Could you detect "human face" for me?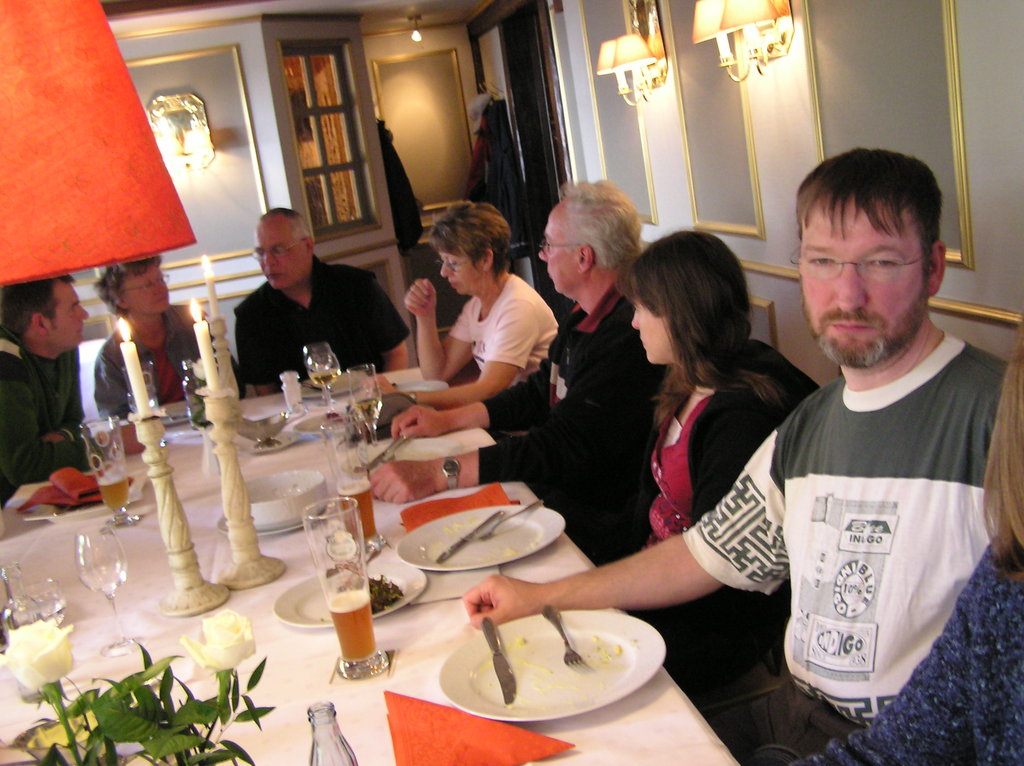
Detection result: {"left": 788, "top": 193, "right": 928, "bottom": 371}.
